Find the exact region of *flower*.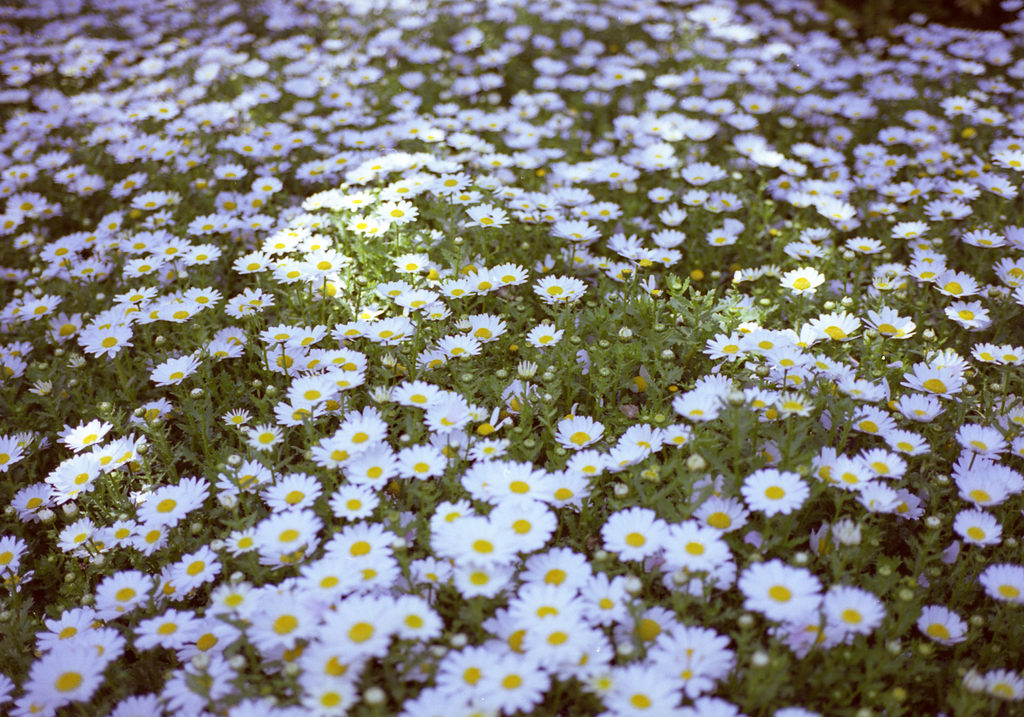
Exact region: left=220, top=457, right=279, bottom=500.
